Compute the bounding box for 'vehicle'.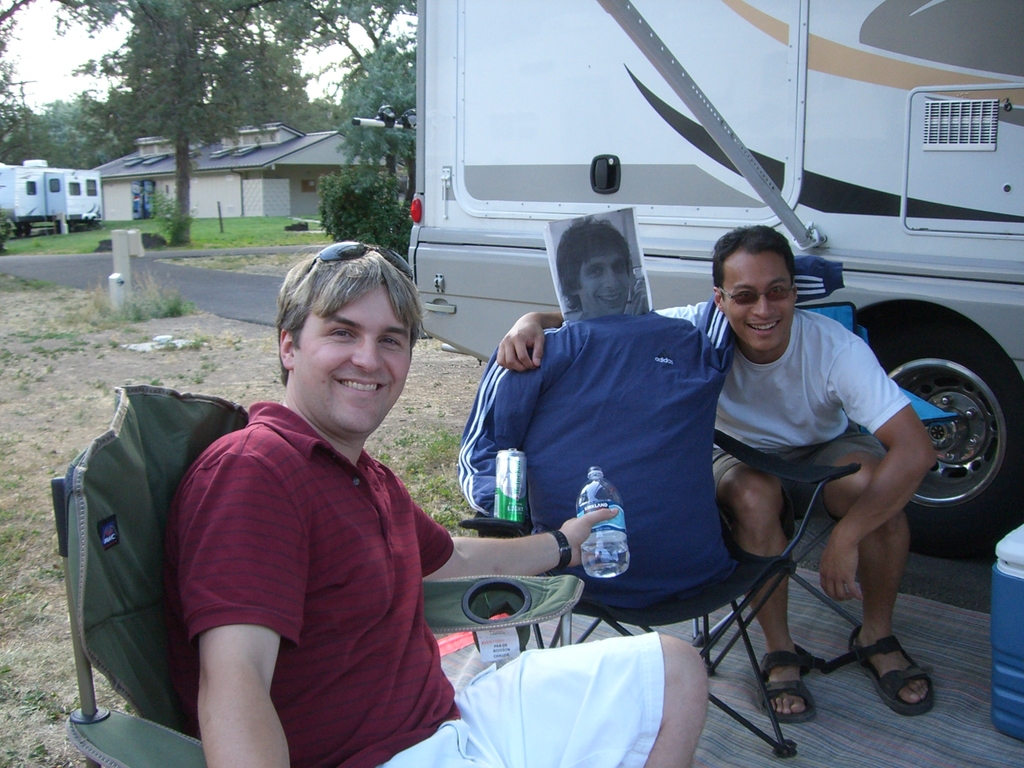
box(412, 0, 1023, 545).
